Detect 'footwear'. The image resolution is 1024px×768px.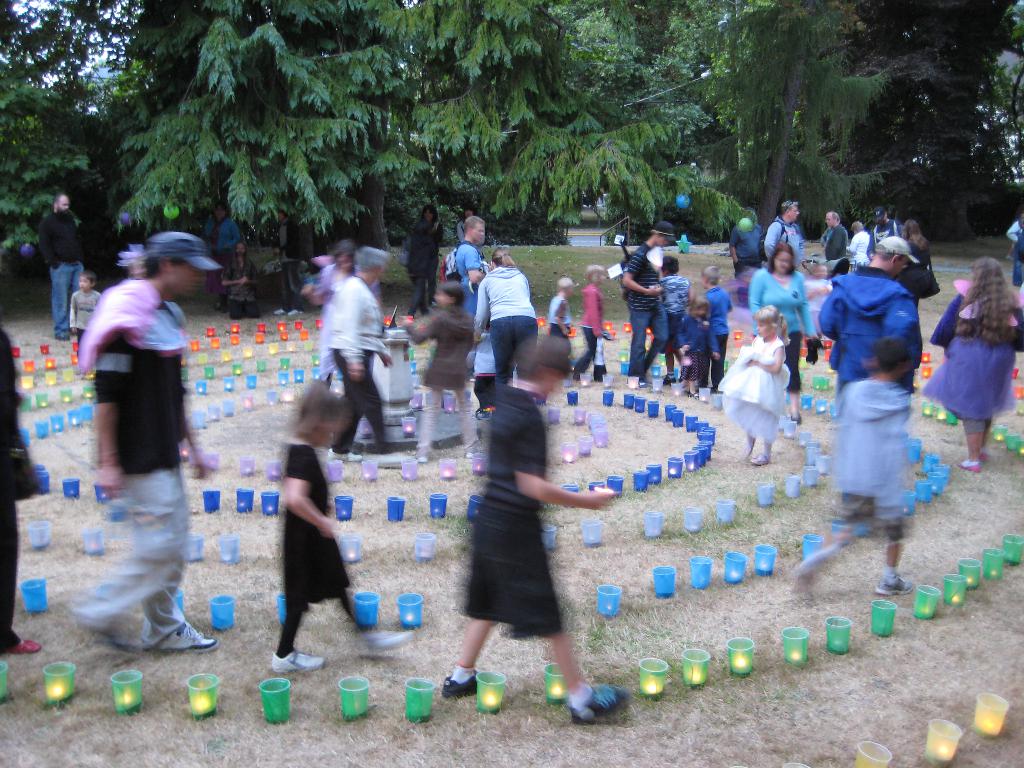
<box>463,452,474,458</box>.
